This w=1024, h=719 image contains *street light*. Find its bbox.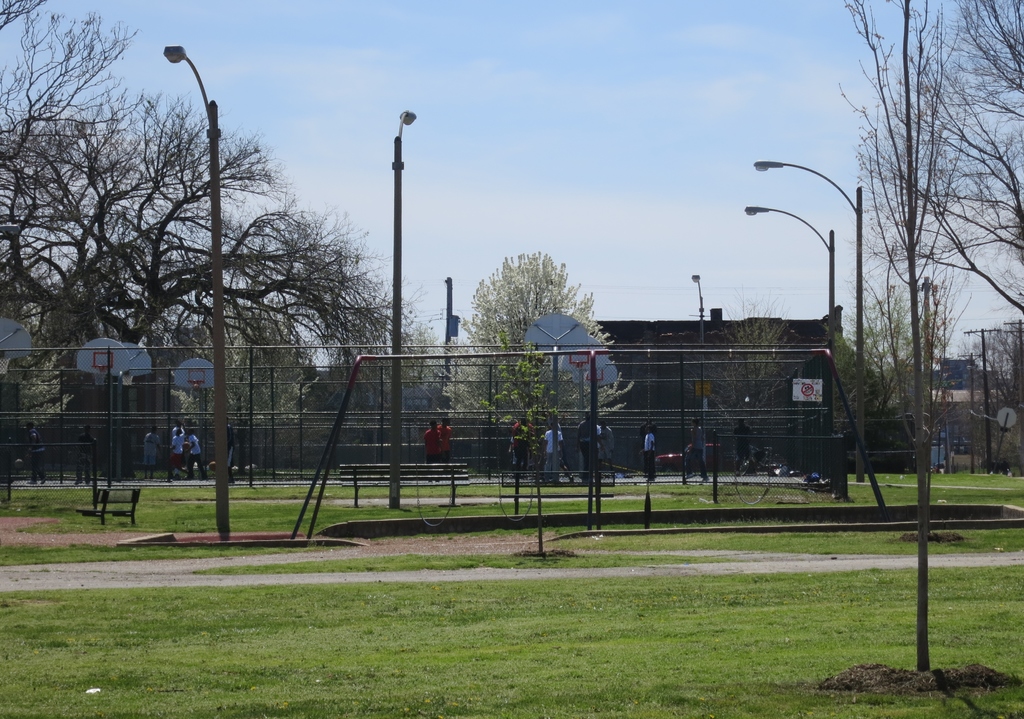
[x1=360, y1=95, x2=452, y2=400].
